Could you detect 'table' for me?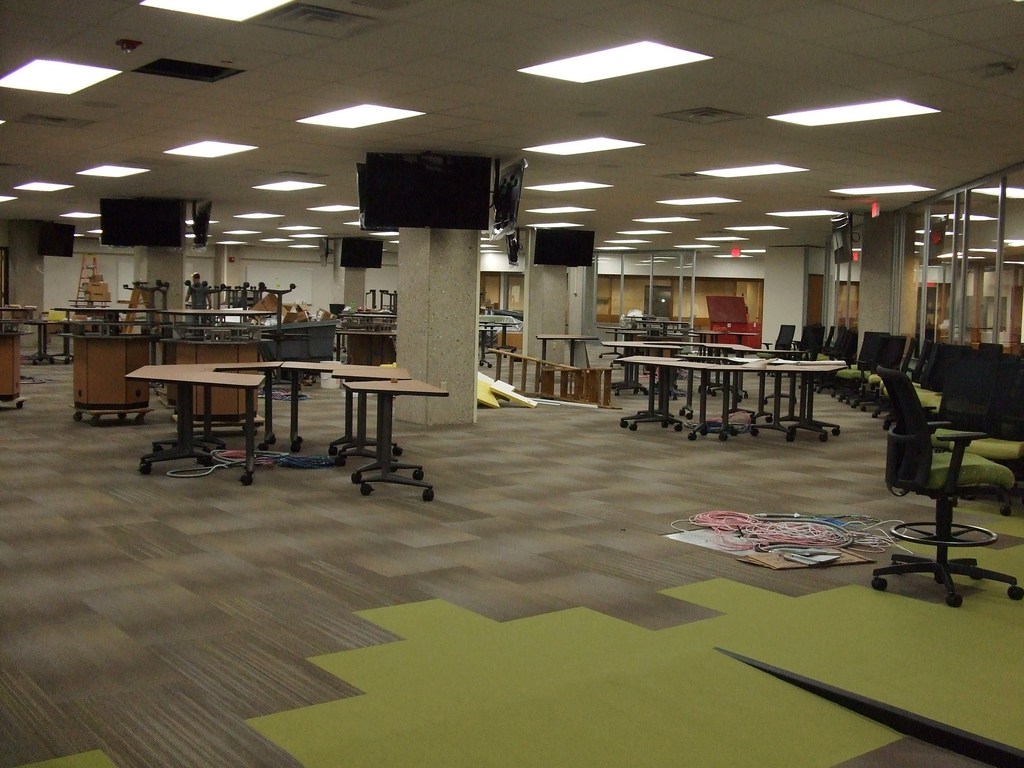
Detection result: x1=537, y1=336, x2=598, y2=385.
